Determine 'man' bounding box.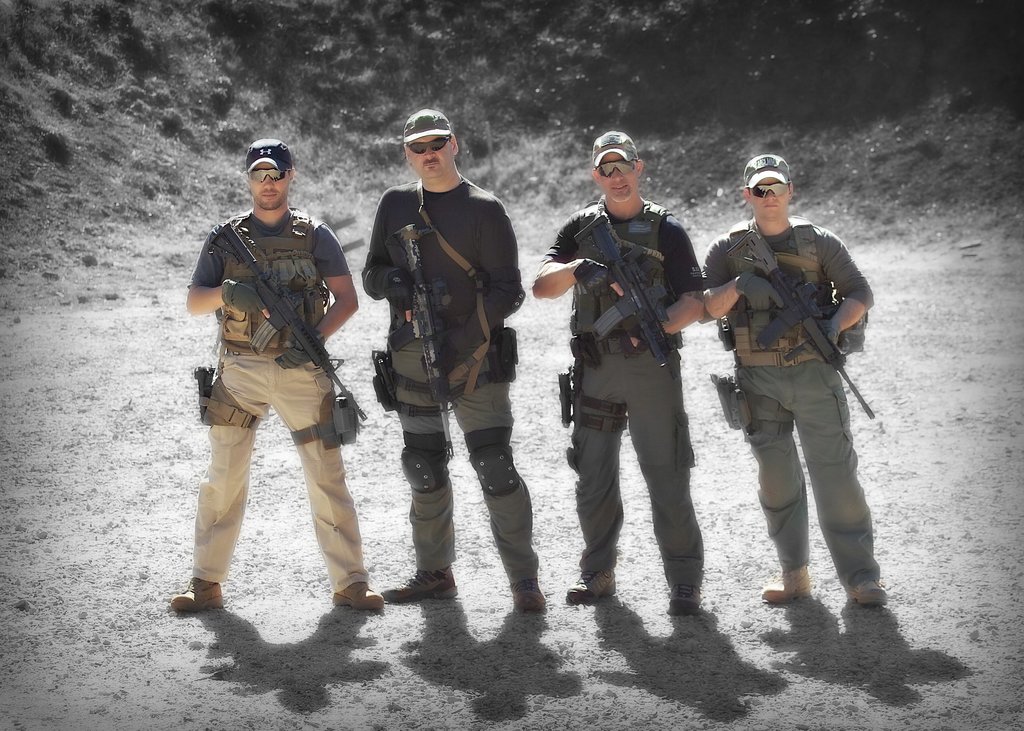
Determined: <region>160, 126, 383, 613</region>.
